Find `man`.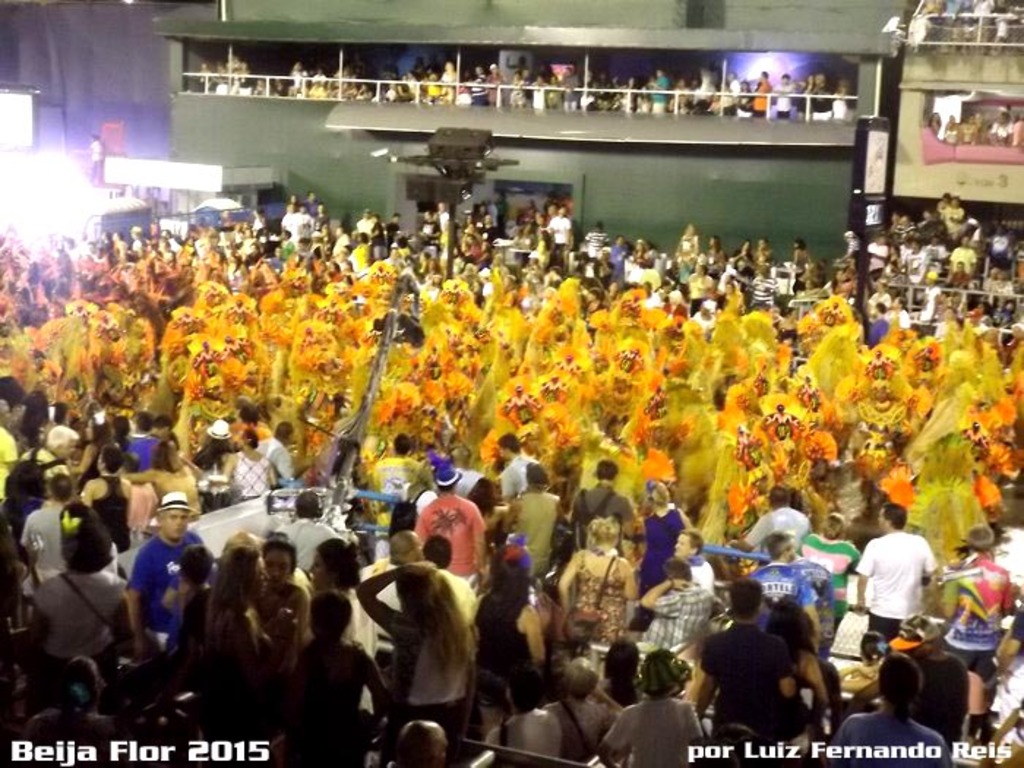
box=[502, 434, 535, 500].
